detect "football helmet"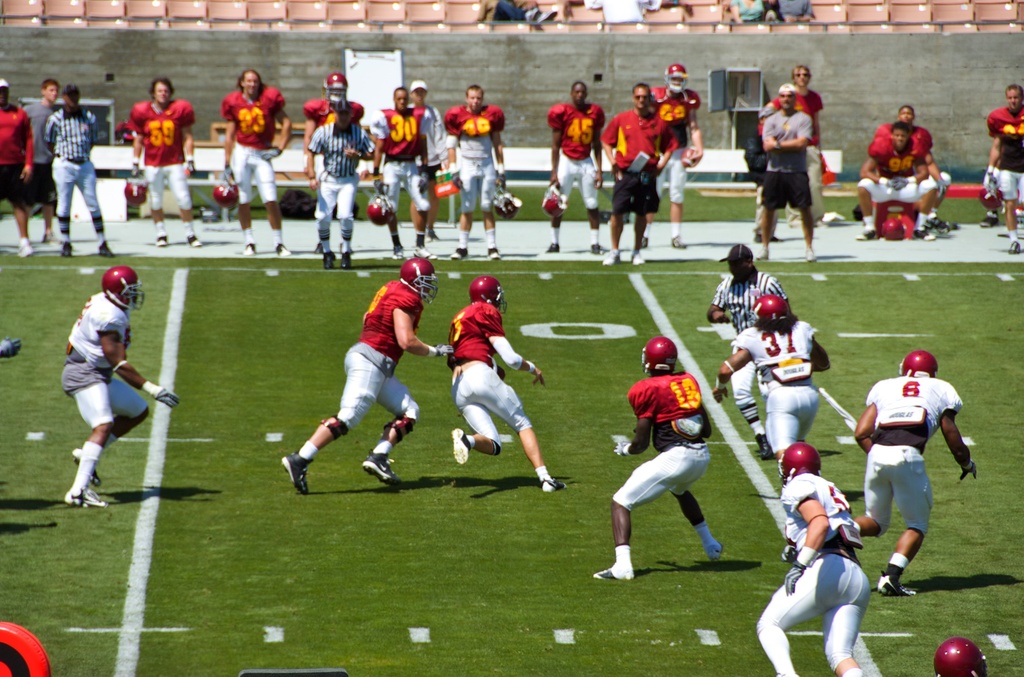
[left=540, top=180, right=582, bottom=217]
